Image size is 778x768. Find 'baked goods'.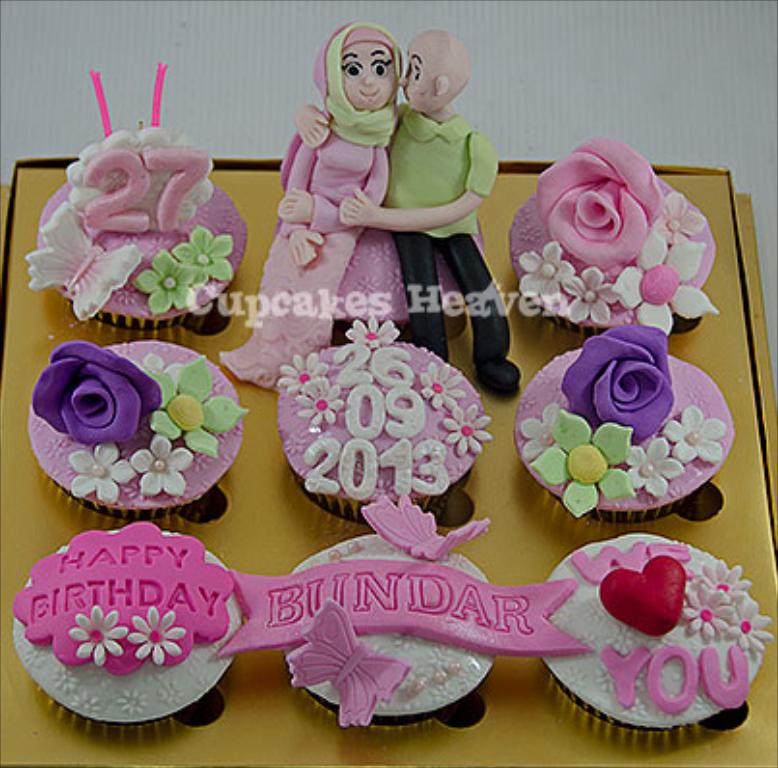
{"x1": 510, "y1": 324, "x2": 734, "y2": 519}.
